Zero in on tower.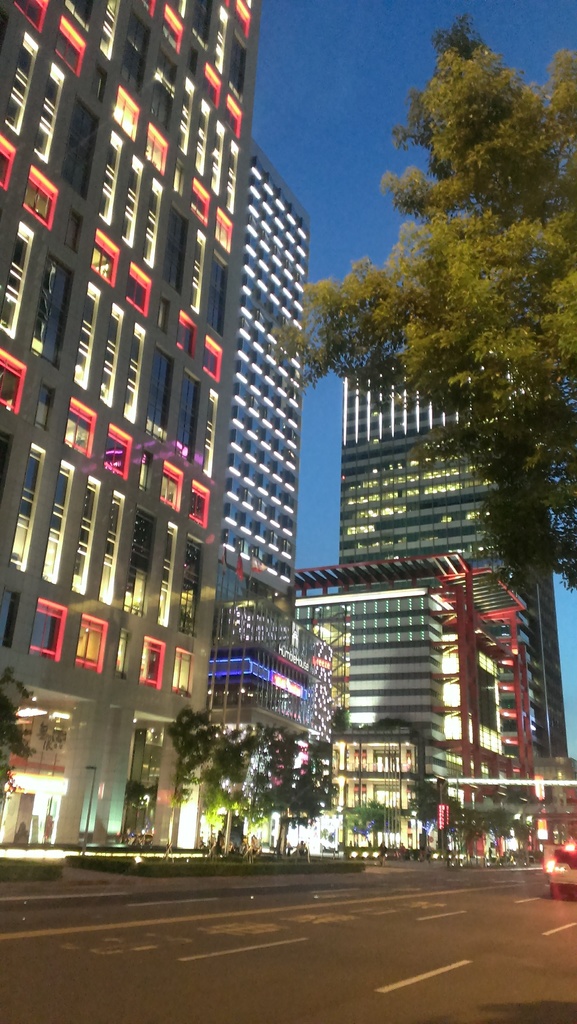
Zeroed in: BBox(220, 118, 300, 817).
